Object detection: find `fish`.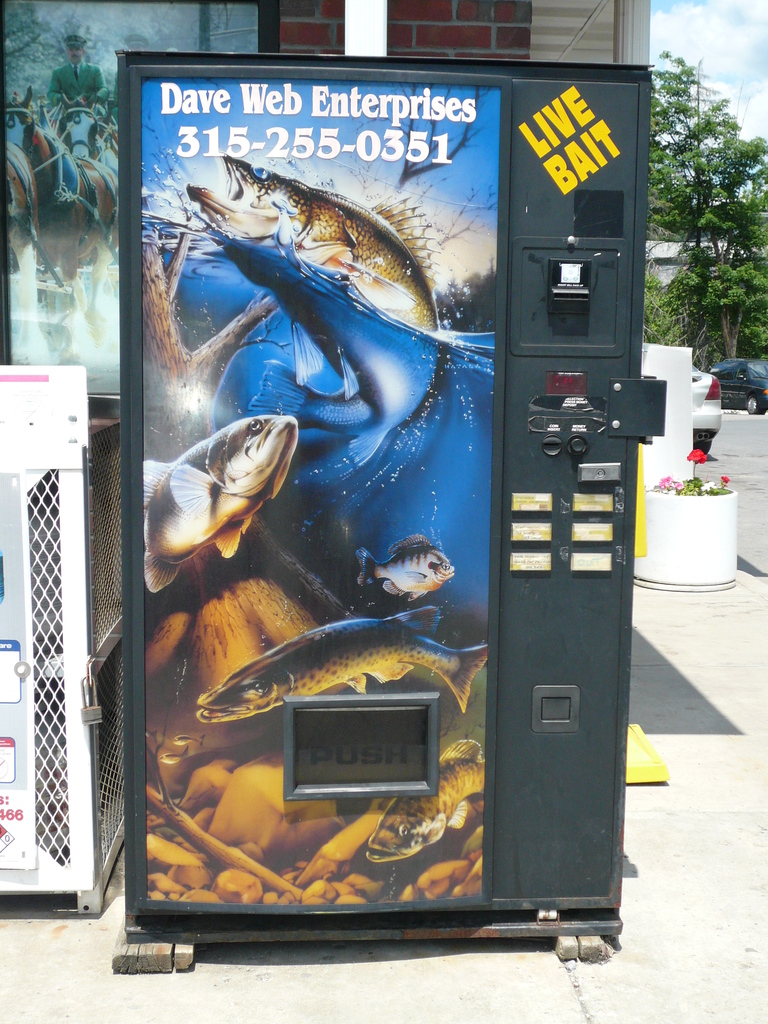
Rect(193, 603, 493, 729).
